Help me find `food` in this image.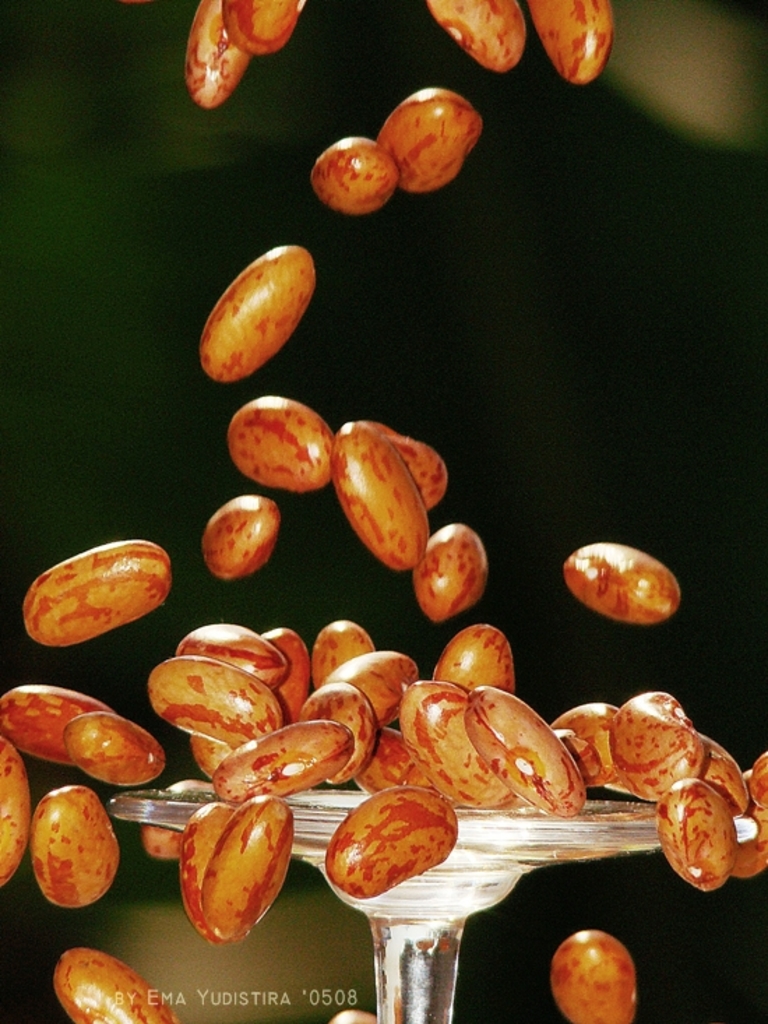
Found it: x1=331, y1=419, x2=431, y2=576.
